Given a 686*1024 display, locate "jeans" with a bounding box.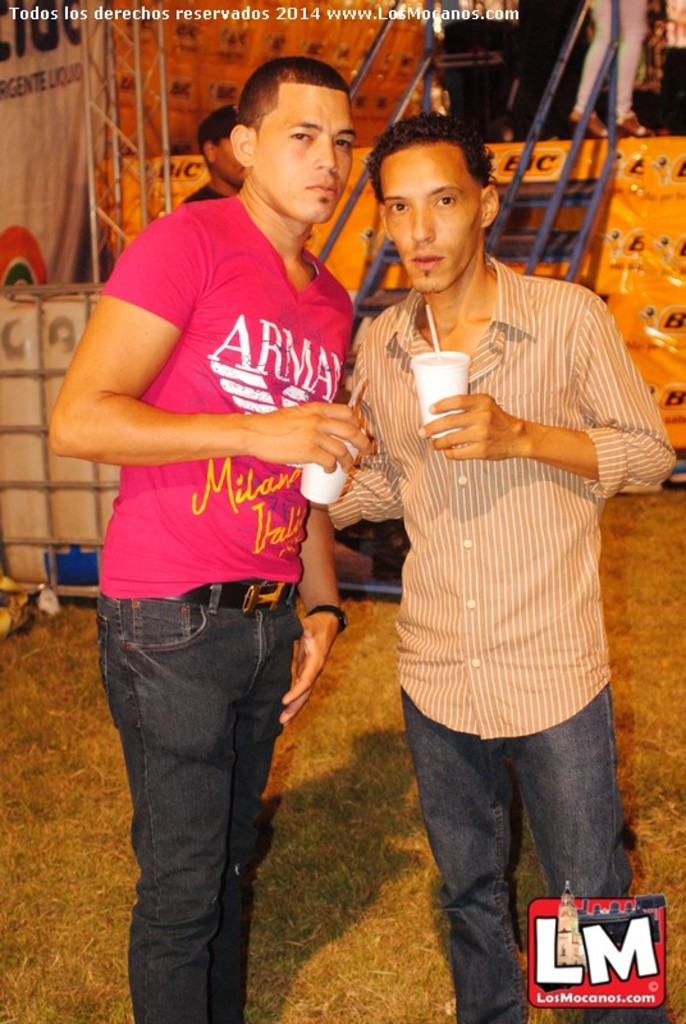
Located: bbox(398, 684, 668, 1023).
